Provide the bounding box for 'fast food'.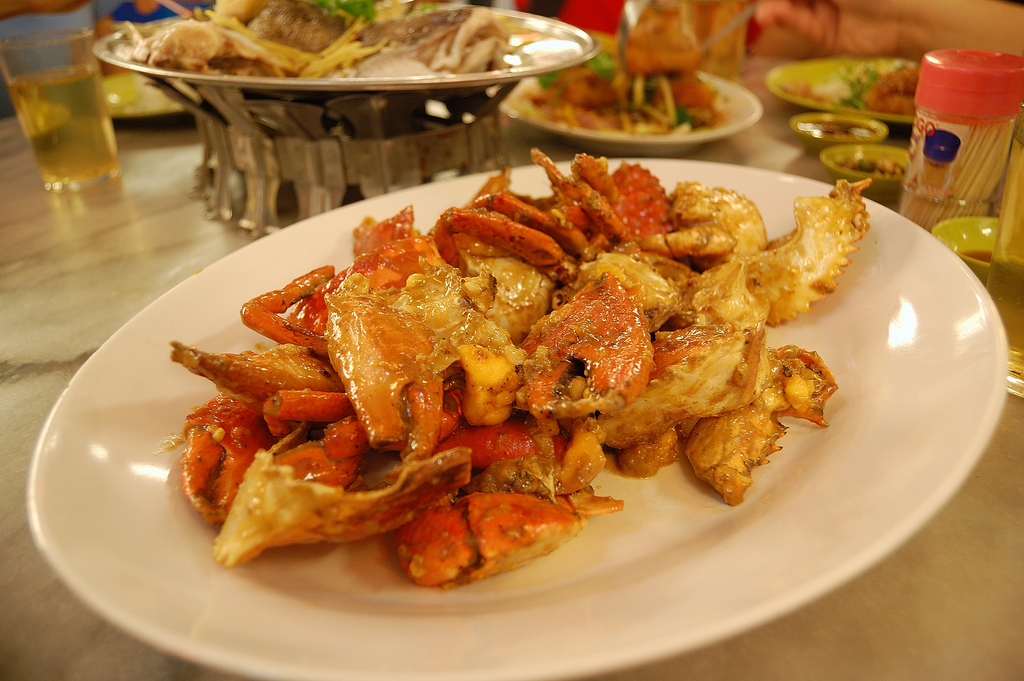
BBox(861, 55, 928, 124).
